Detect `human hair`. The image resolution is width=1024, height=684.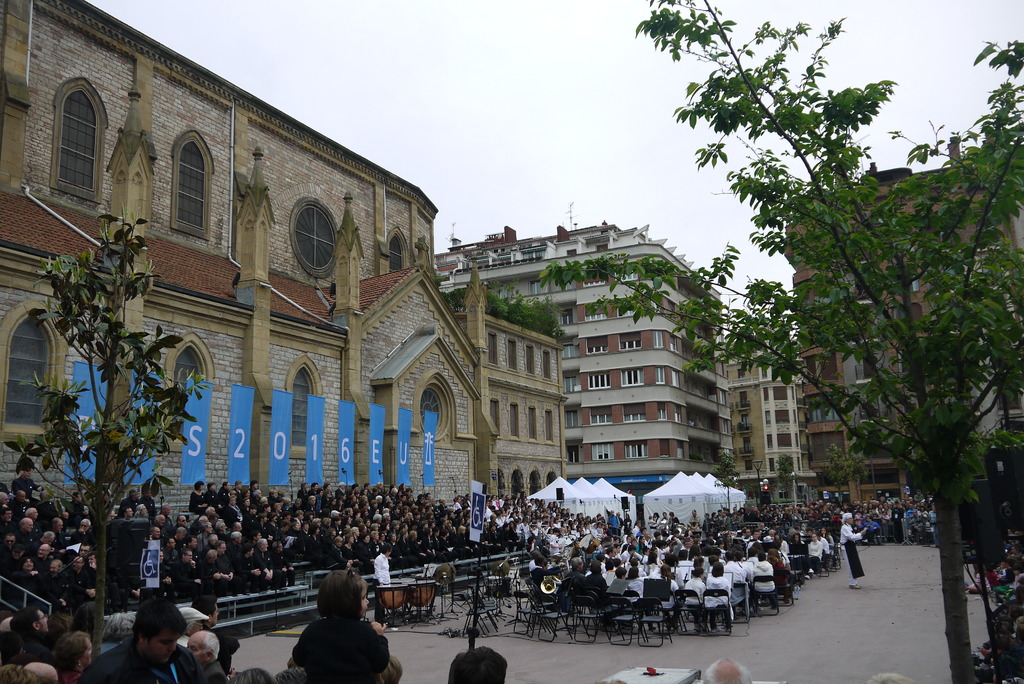
Rect(0, 662, 37, 683).
